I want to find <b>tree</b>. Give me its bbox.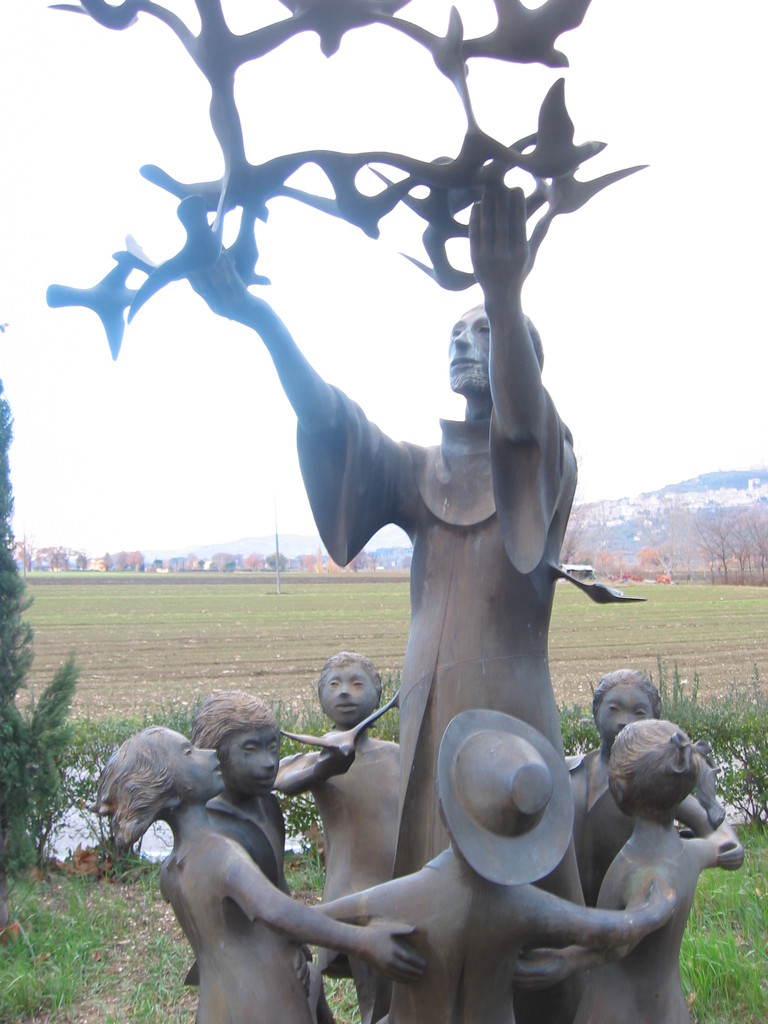
box=[0, 314, 104, 896].
